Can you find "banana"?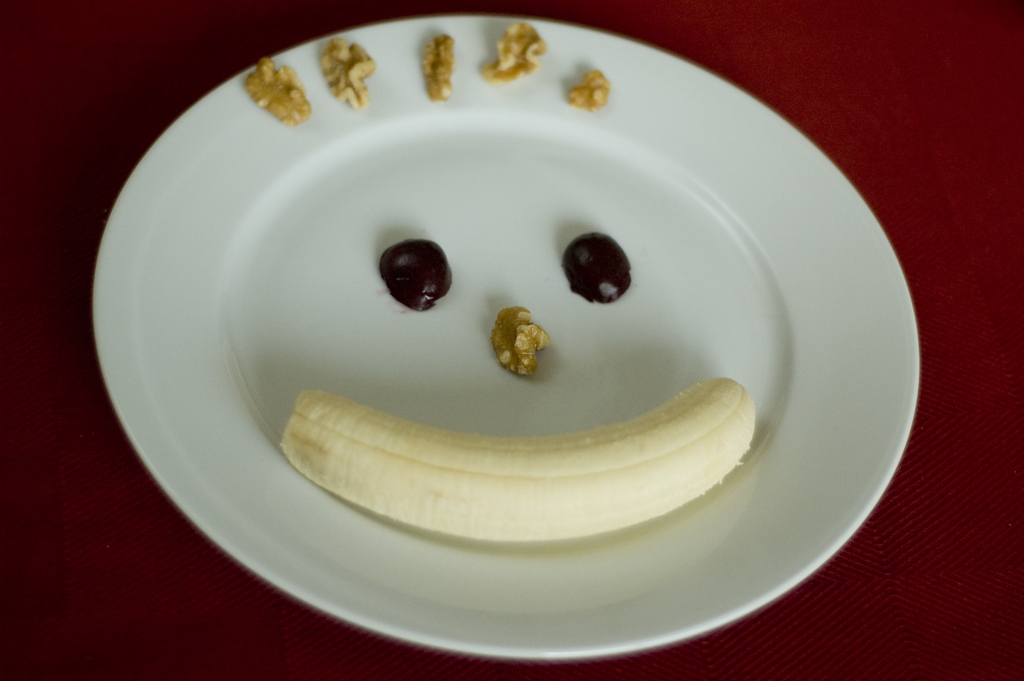
Yes, bounding box: (left=276, top=387, right=751, bottom=546).
